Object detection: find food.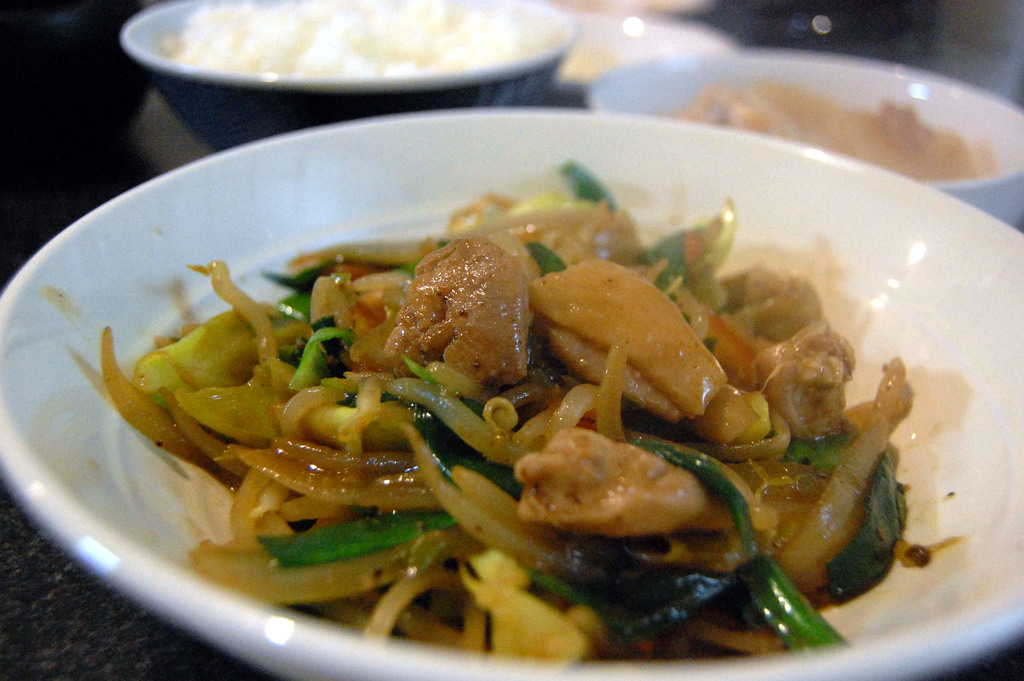
161:0:547:75.
